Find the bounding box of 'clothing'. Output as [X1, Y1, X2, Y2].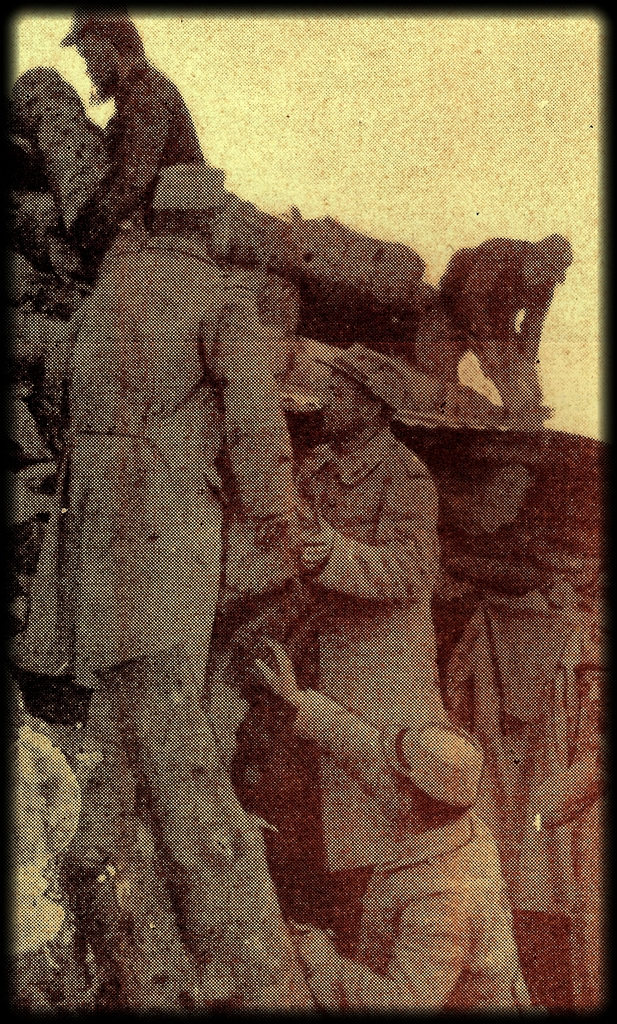
[95, 58, 217, 240].
